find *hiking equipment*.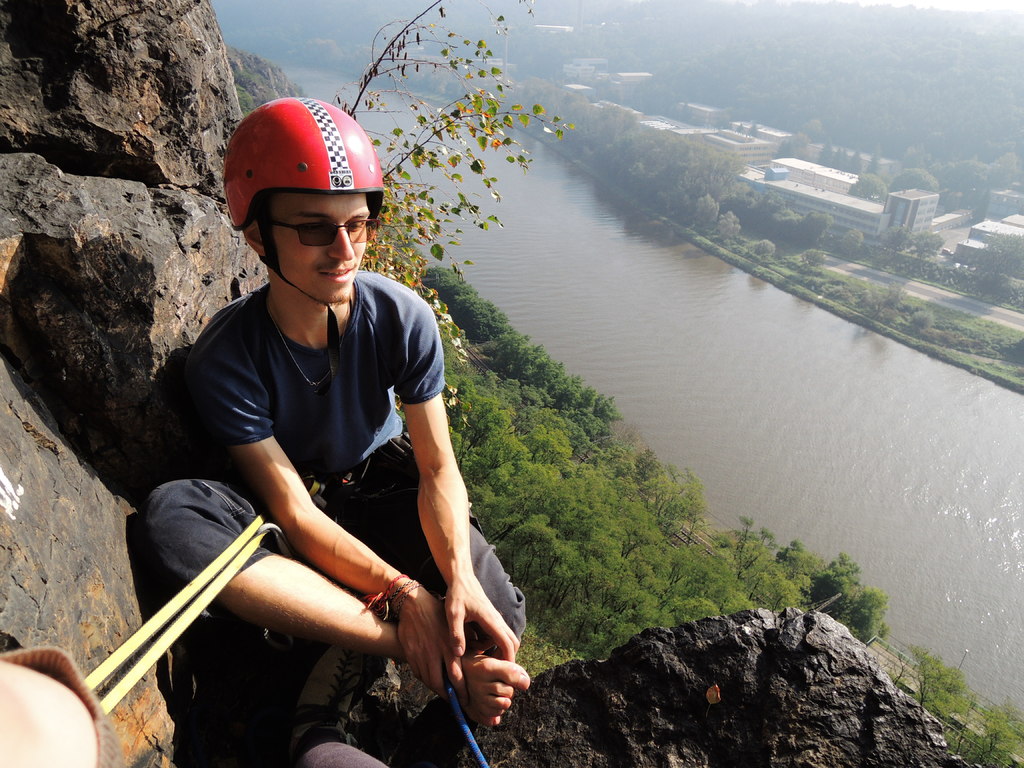
bbox(223, 94, 388, 364).
